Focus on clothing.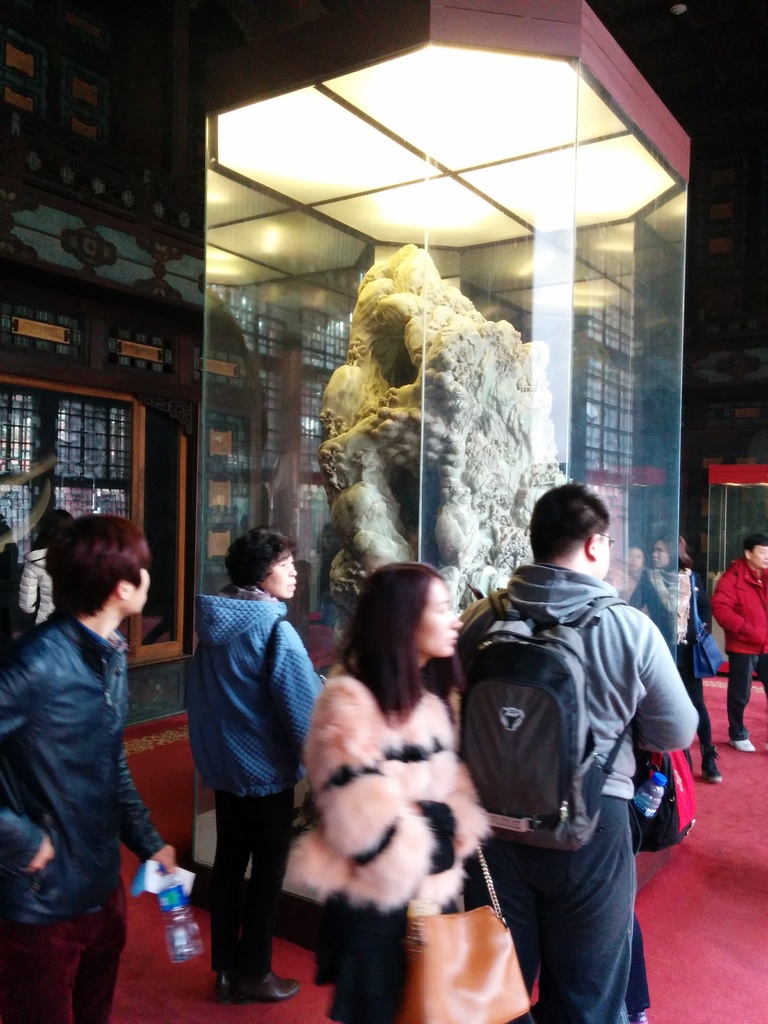
Focused at <bbox>709, 557, 767, 657</bbox>.
